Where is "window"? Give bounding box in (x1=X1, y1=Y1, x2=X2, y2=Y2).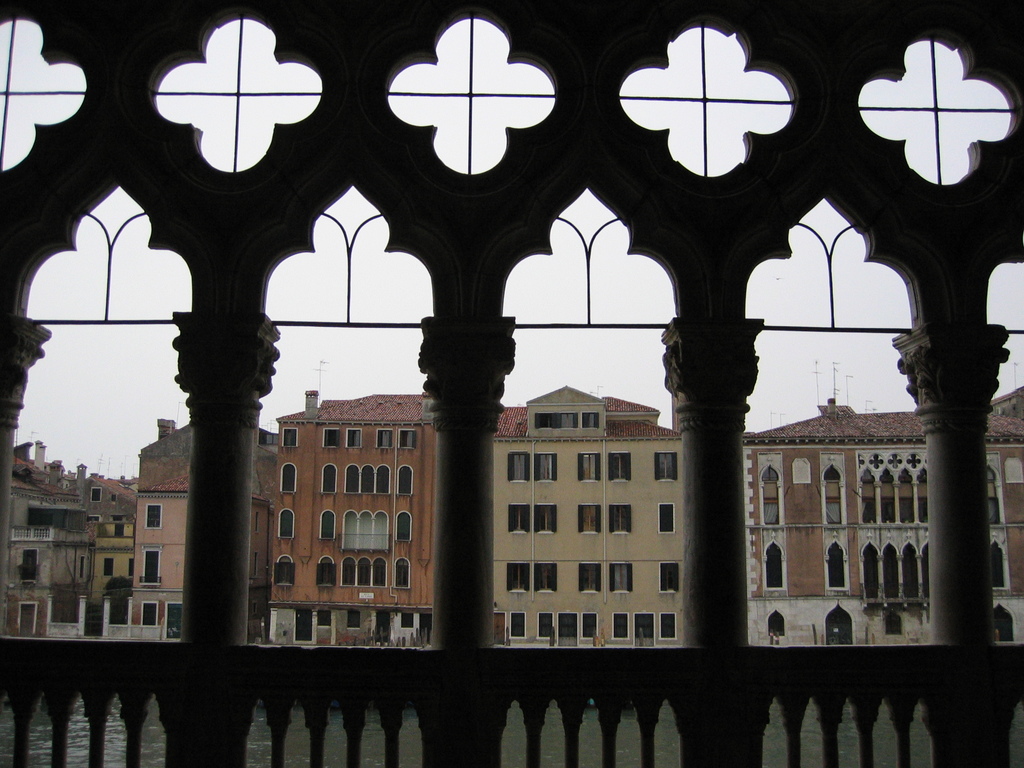
(x1=348, y1=429, x2=361, y2=445).
